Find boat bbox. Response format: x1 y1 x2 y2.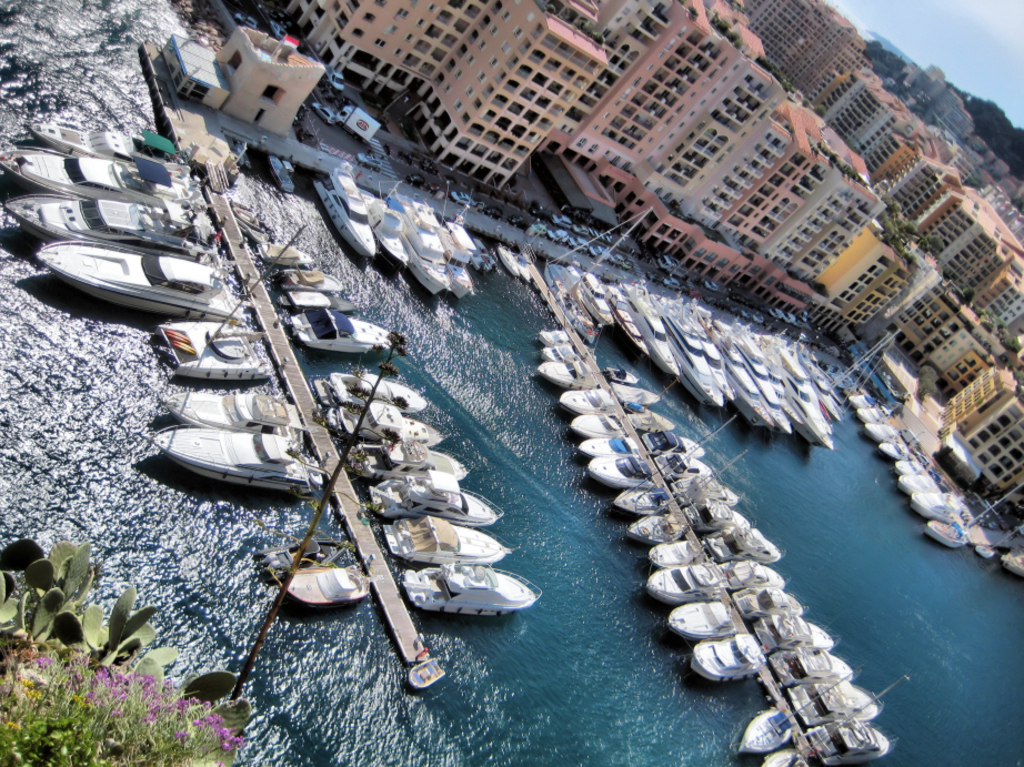
34 254 238 324.
